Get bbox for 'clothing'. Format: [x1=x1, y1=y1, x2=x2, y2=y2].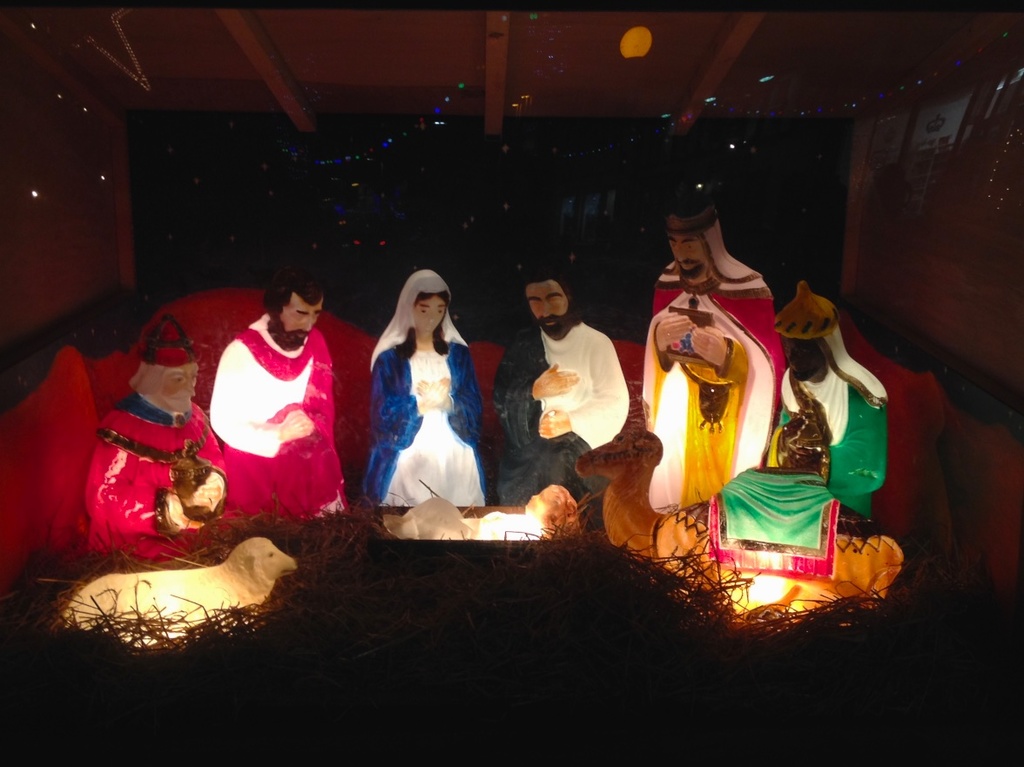
[x1=633, y1=257, x2=783, y2=516].
